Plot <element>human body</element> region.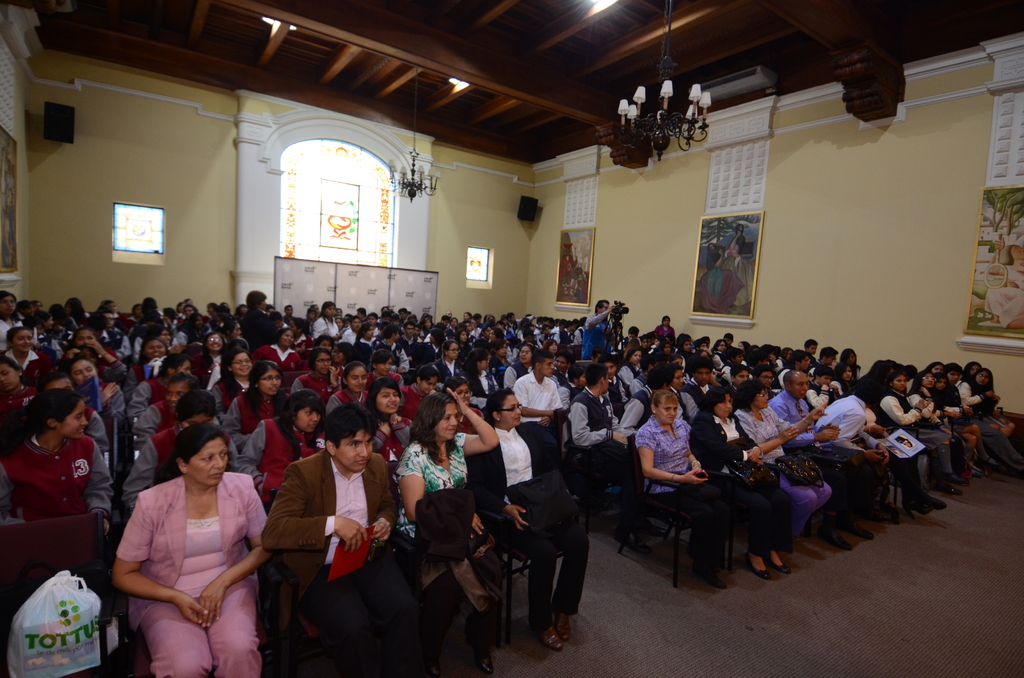
Plotted at (619, 344, 646, 404).
